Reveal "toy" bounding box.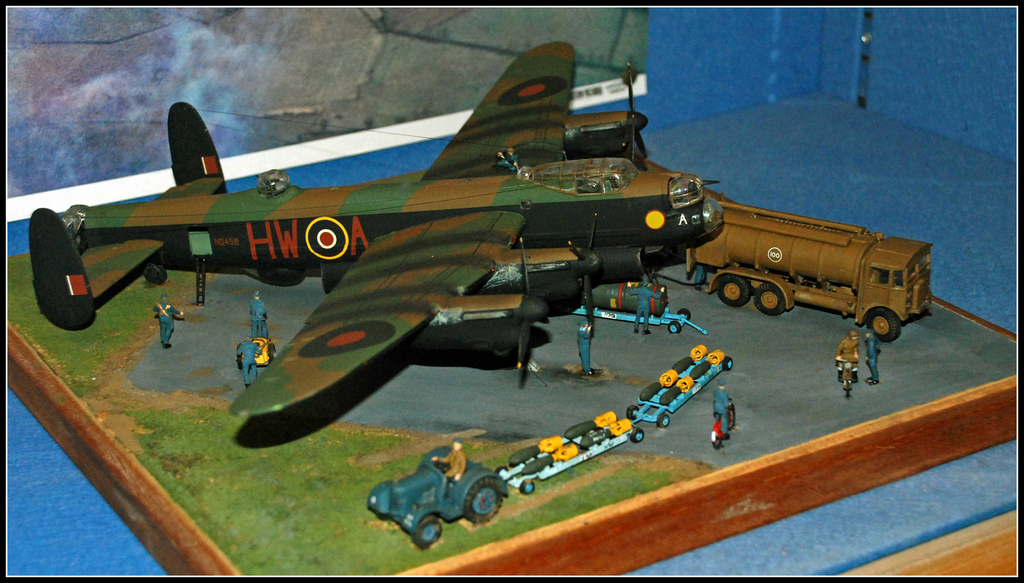
Revealed: [234, 338, 276, 368].
